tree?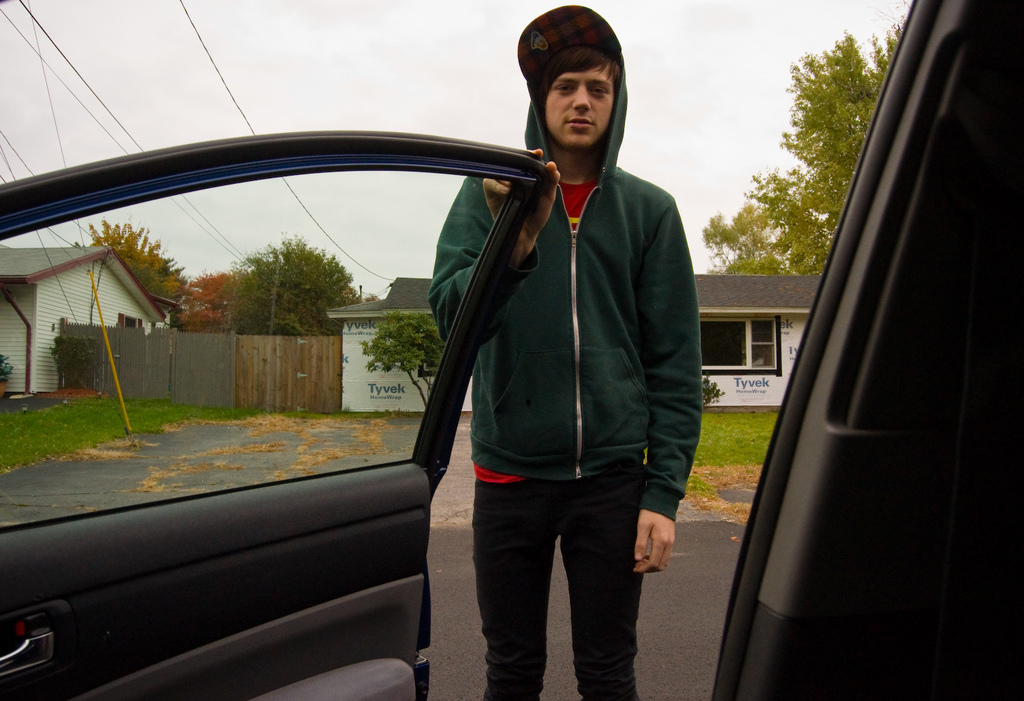
<box>184,274,233,334</box>
